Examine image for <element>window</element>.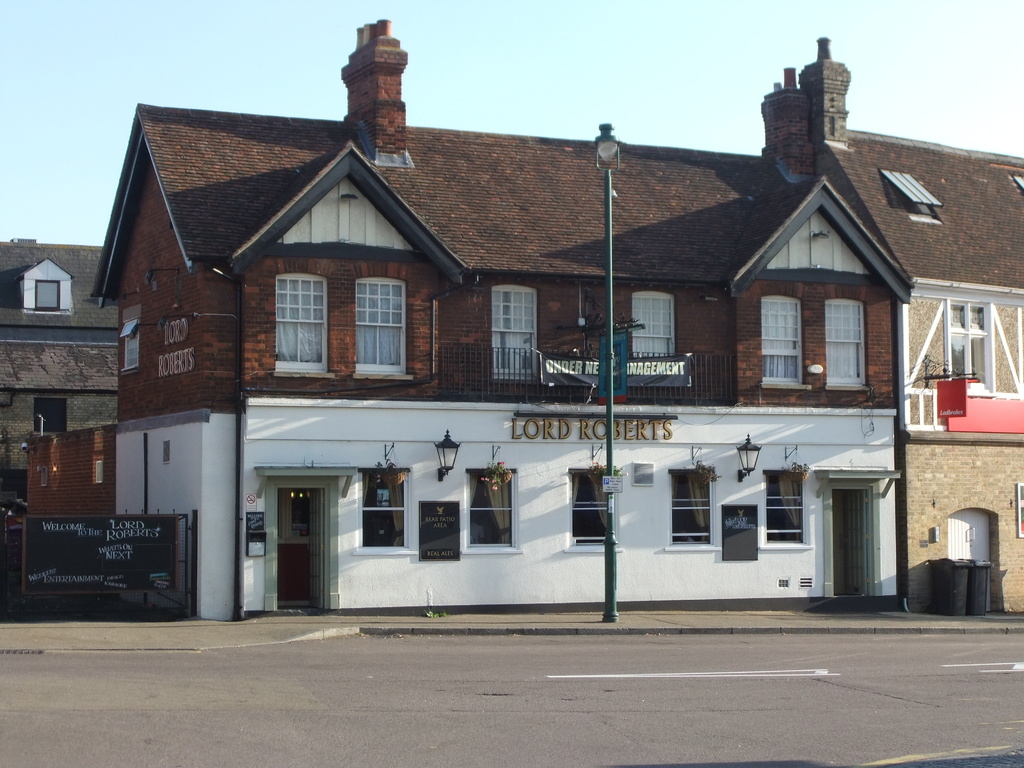
Examination result: rect(936, 289, 1004, 405).
